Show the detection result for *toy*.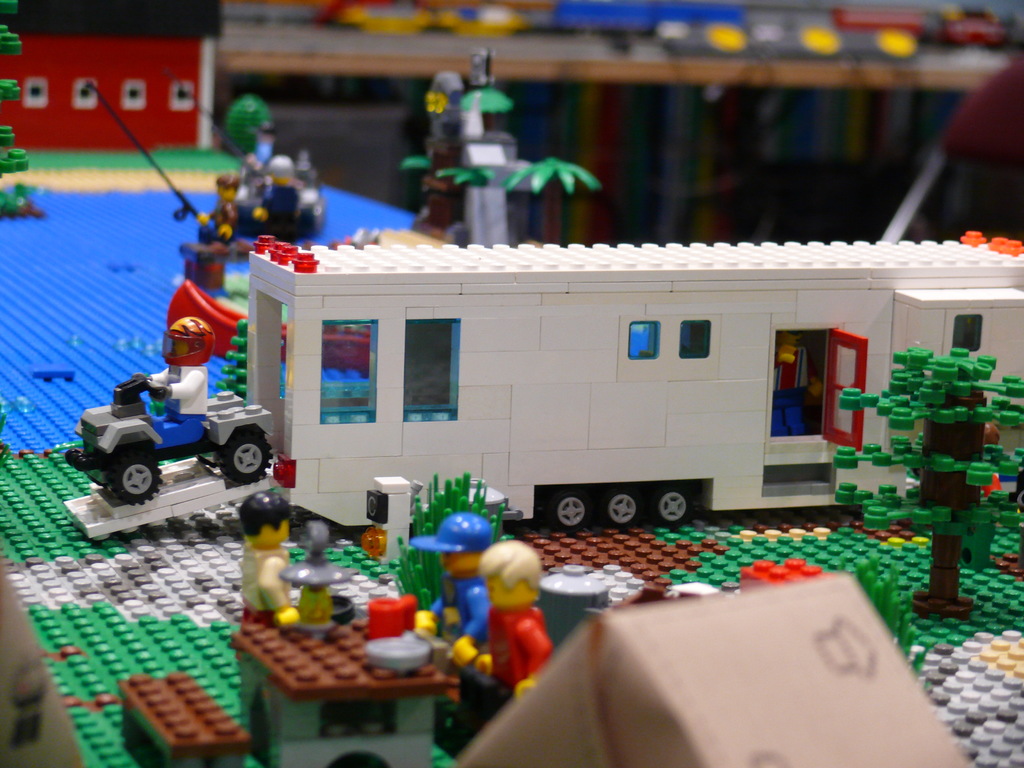
(x1=234, y1=485, x2=307, y2=634).
